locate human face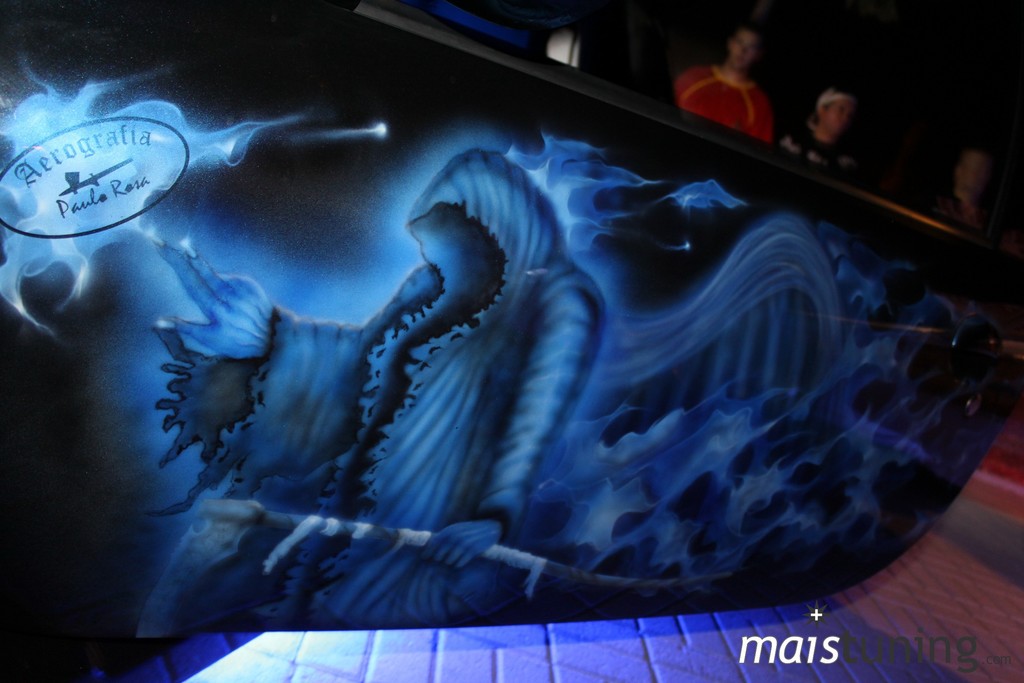
left=820, top=94, right=856, bottom=135
